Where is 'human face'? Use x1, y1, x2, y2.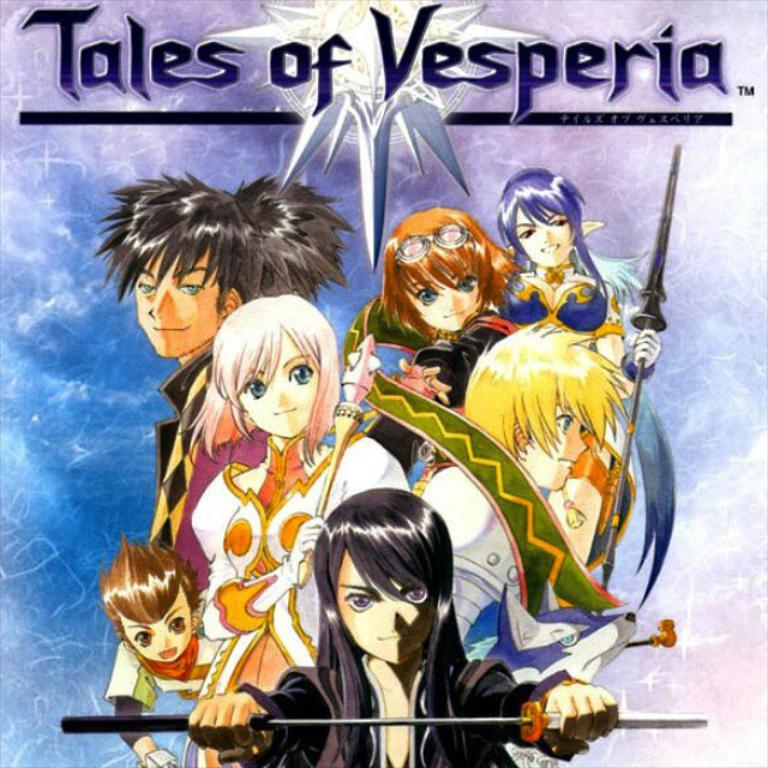
134, 253, 228, 364.
